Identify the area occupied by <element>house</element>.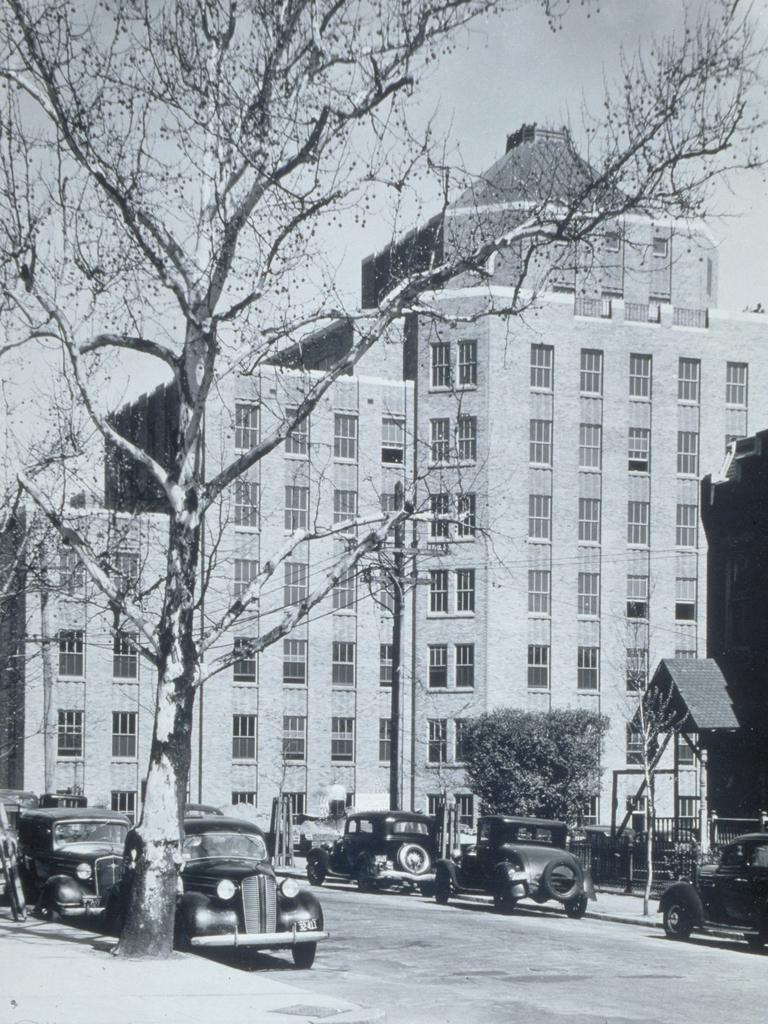
Area: box=[351, 124, 710, 311].
